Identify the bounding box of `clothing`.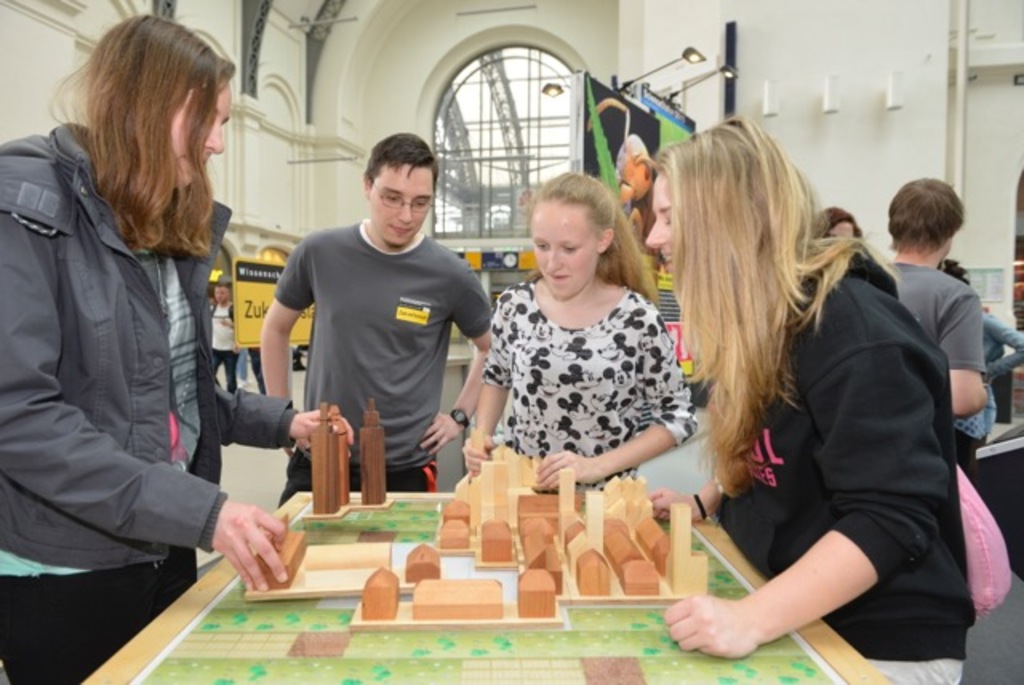
pyautogui.locateOnScreen(874, 256, 979, 379).
